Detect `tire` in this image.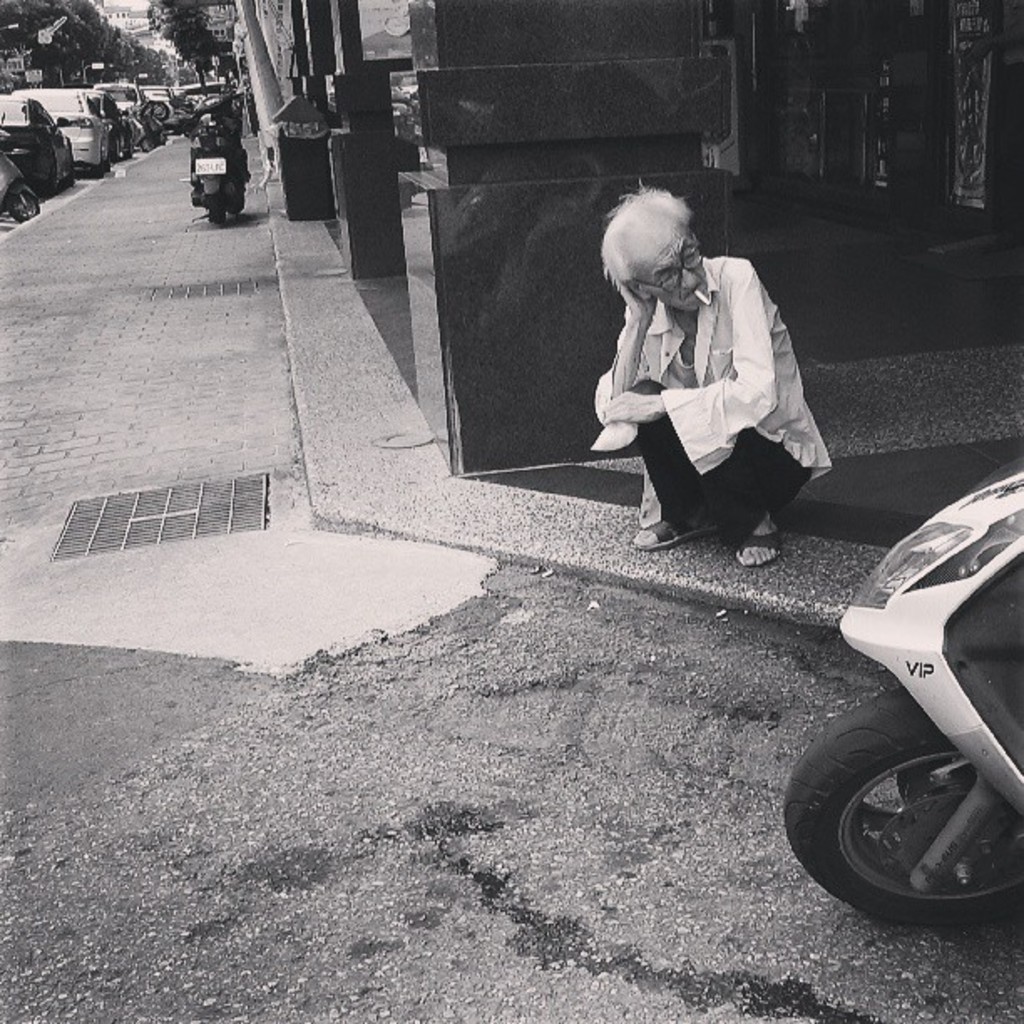
Detection: BBox(87, 151, 99, 176).
